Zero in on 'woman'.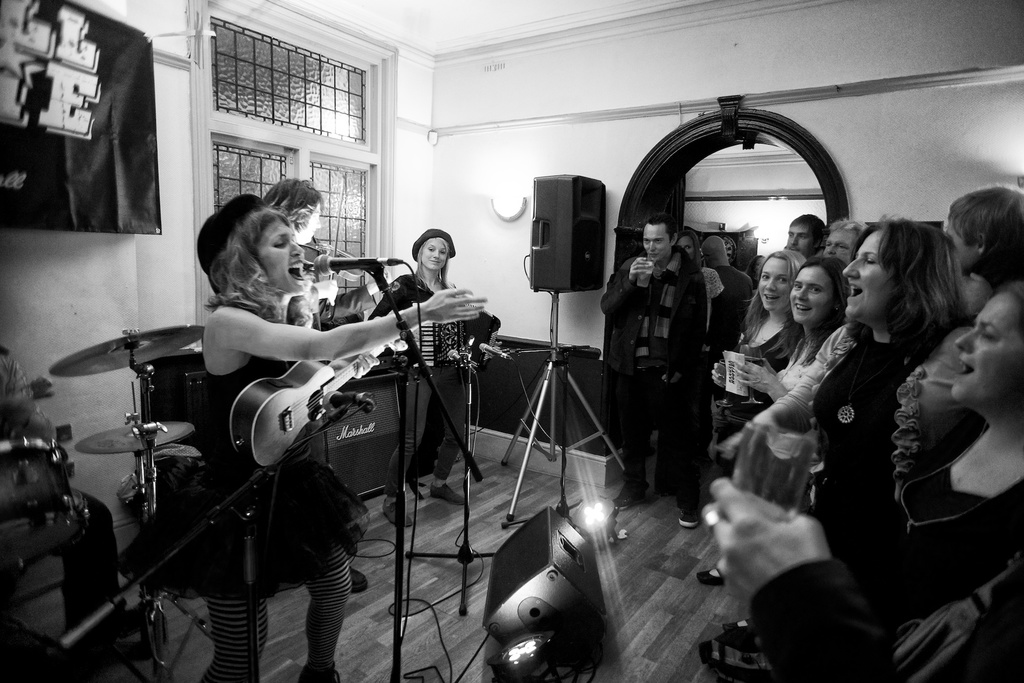
Zeroed in: Rect(708, 240, 806, 481).
